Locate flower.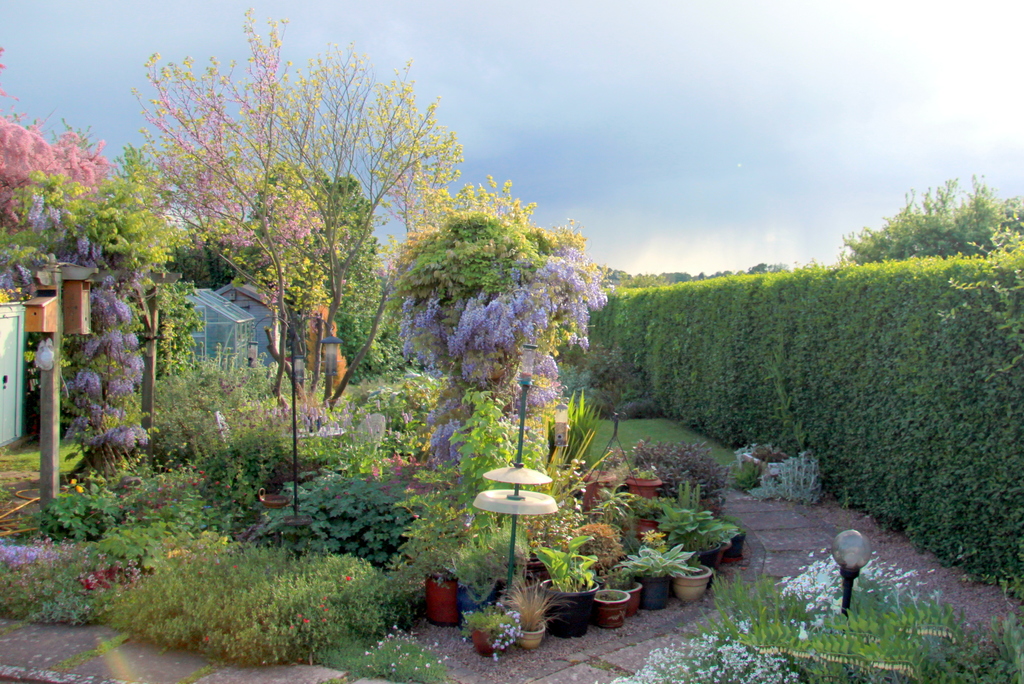
Bounding box: [0,47,11,71].
